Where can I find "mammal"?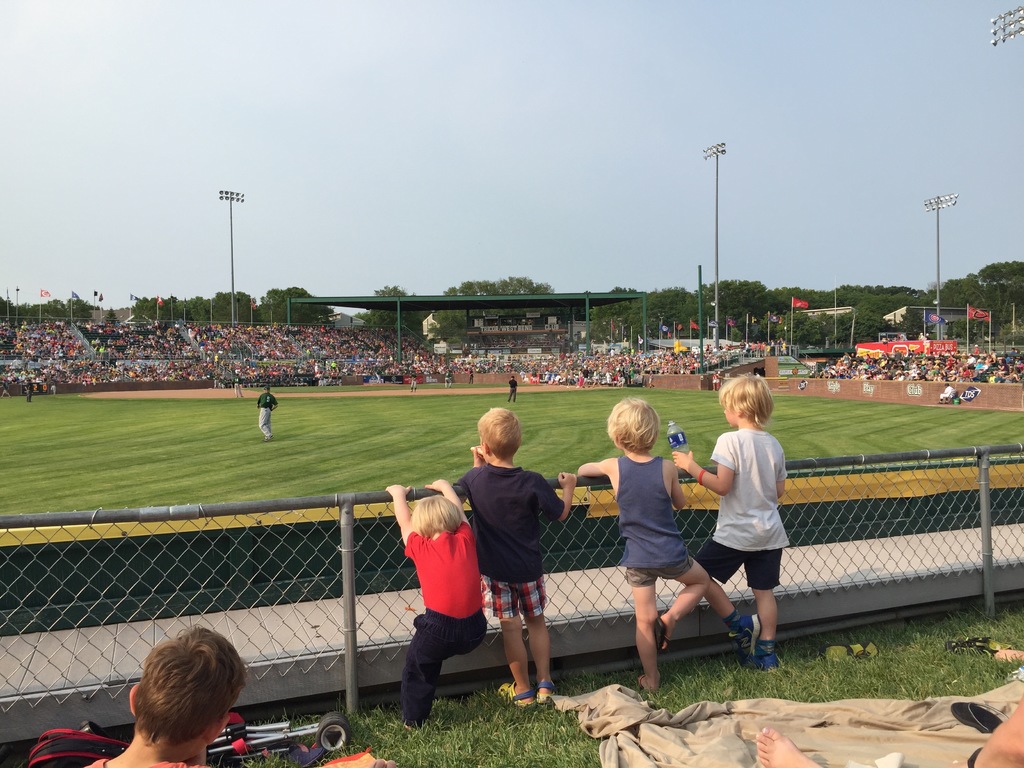
You can find it at <region>50, 380, 58, 396</region>.
